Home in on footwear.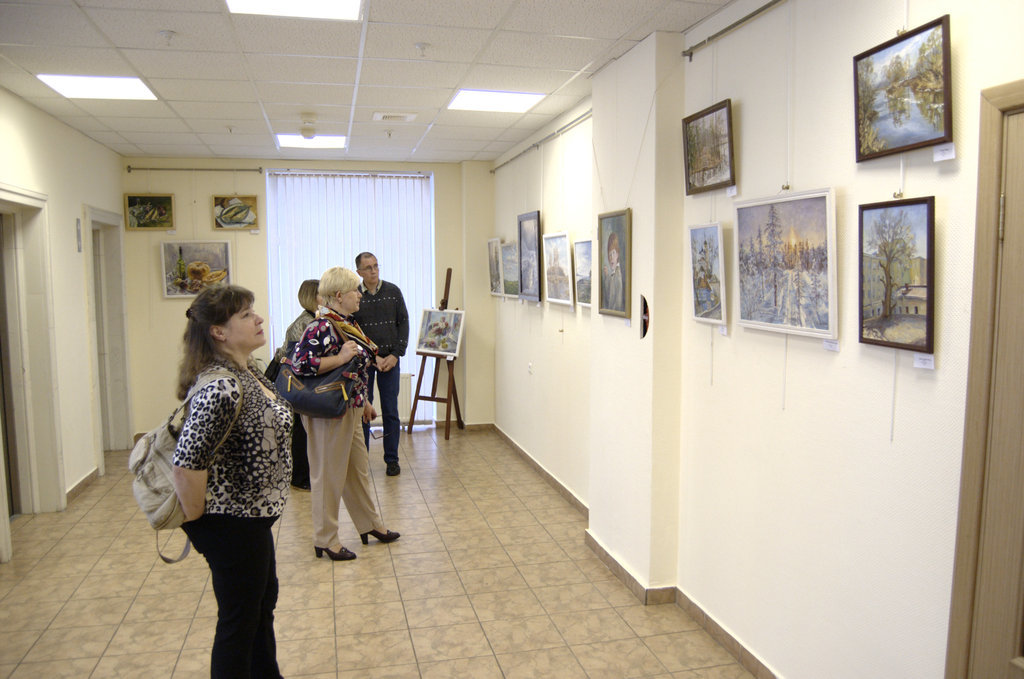
Homed in at [x1=383, y1=459, x2=402, y2=476].
